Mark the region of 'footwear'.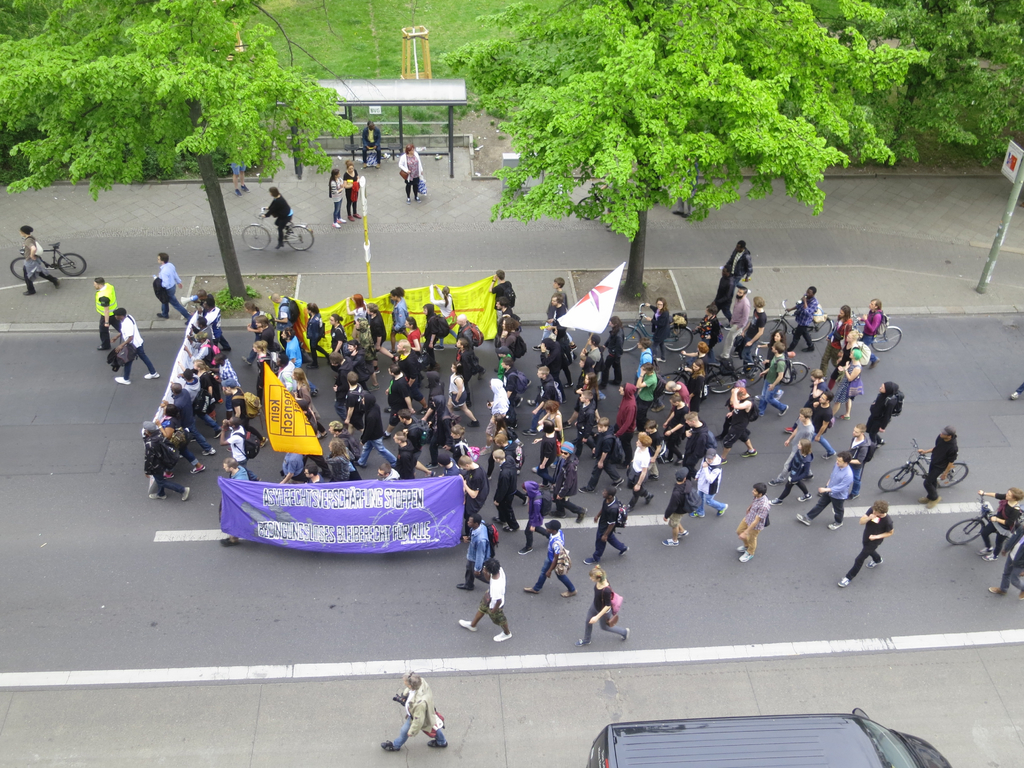
Region: 675,454,684,463.
